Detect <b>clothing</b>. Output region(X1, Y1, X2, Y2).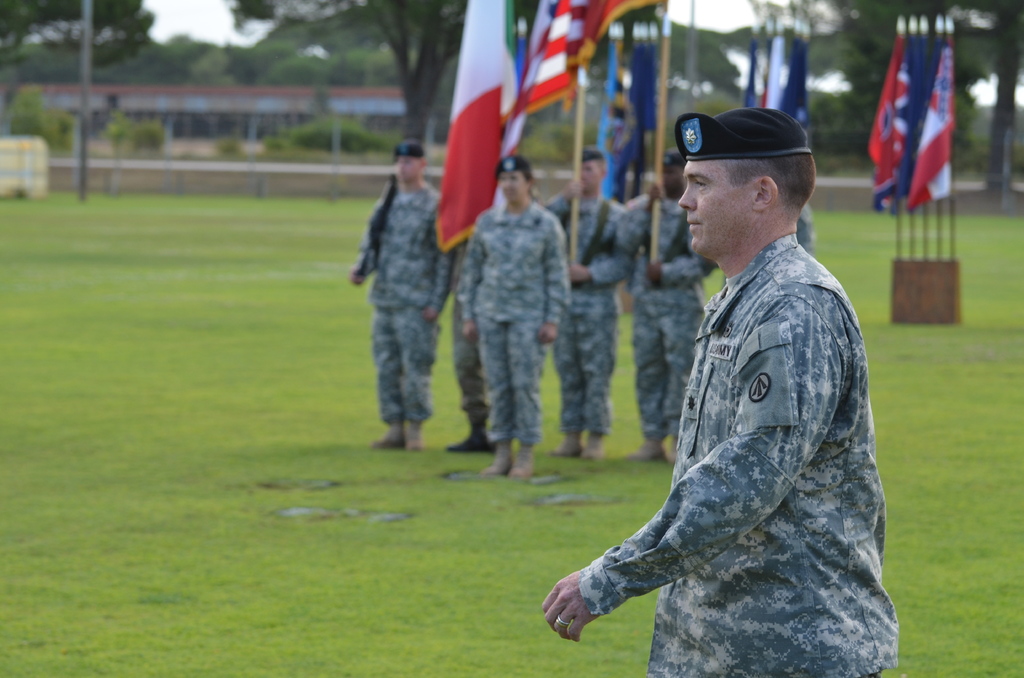
region(353, 187, 454, 412).
